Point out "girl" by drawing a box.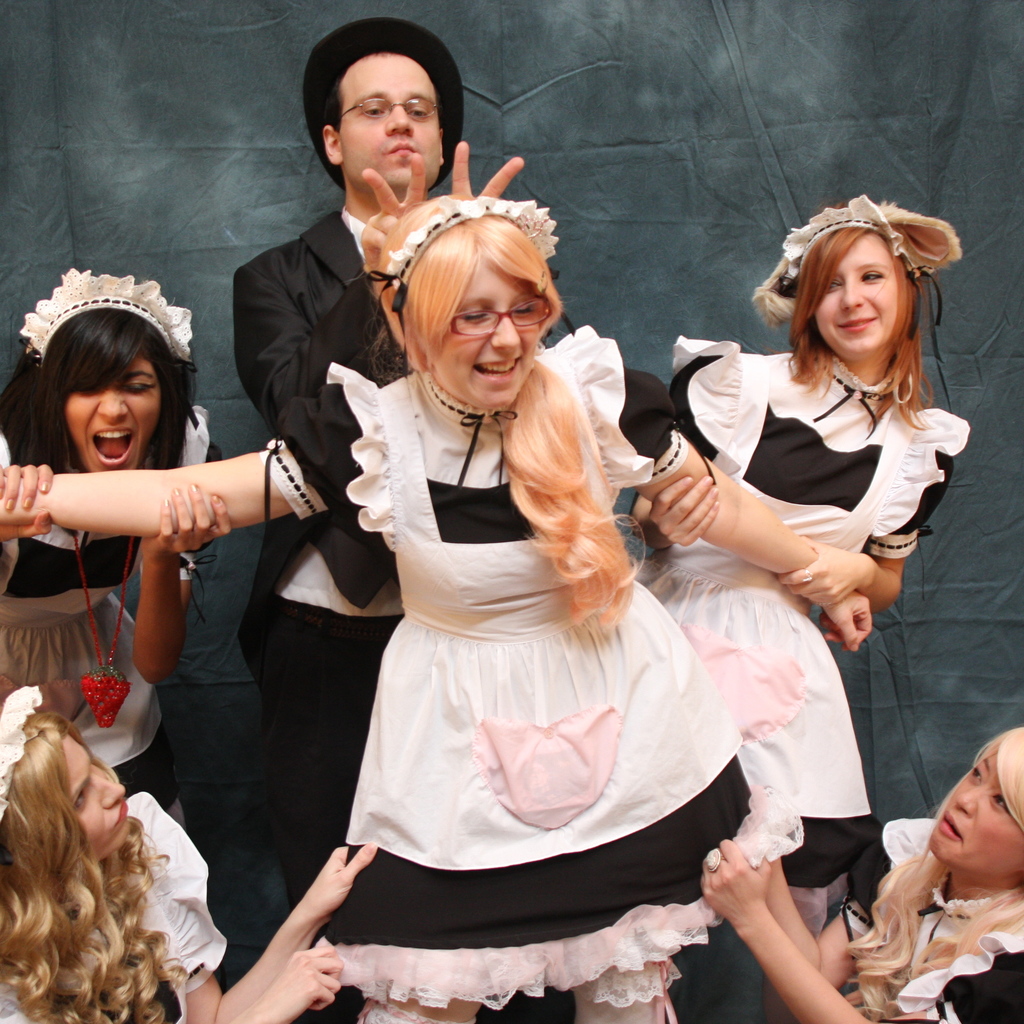
<region>0, 264, 232, 815</region>.
